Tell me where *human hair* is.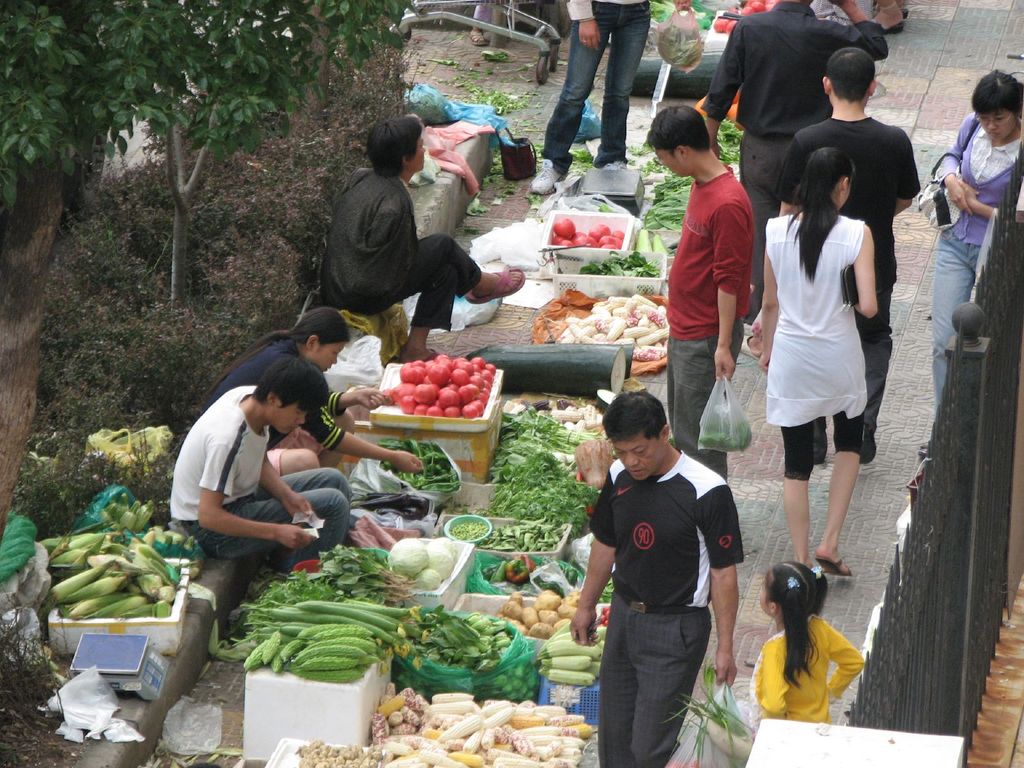
*human hair* is at select_region(968, 67, 1023, 124).
